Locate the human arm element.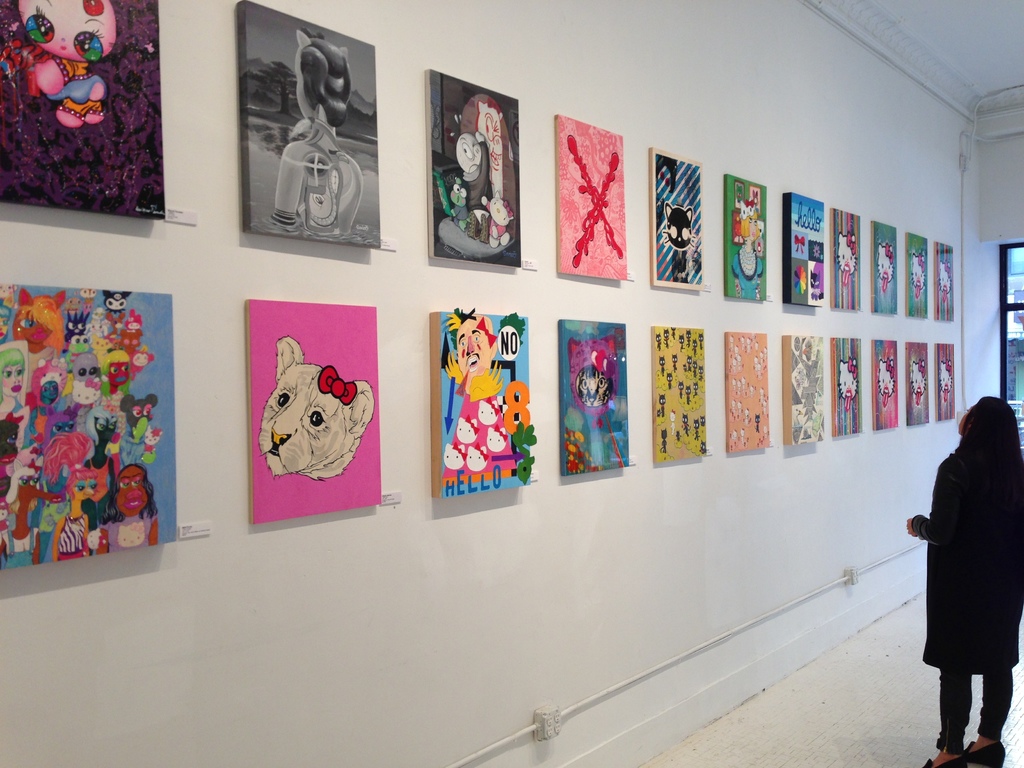
Element bbox: (x1=444, y1=350, x2=464, y2=385).
